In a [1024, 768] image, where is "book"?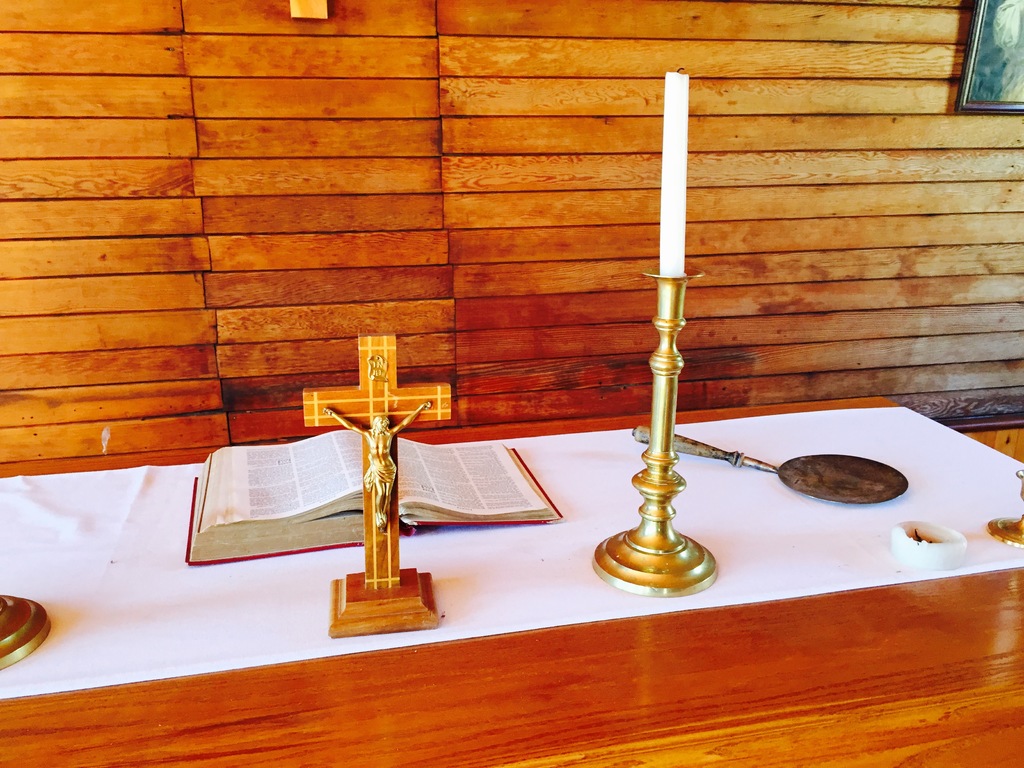
detection(186, 429, 564, 568).
